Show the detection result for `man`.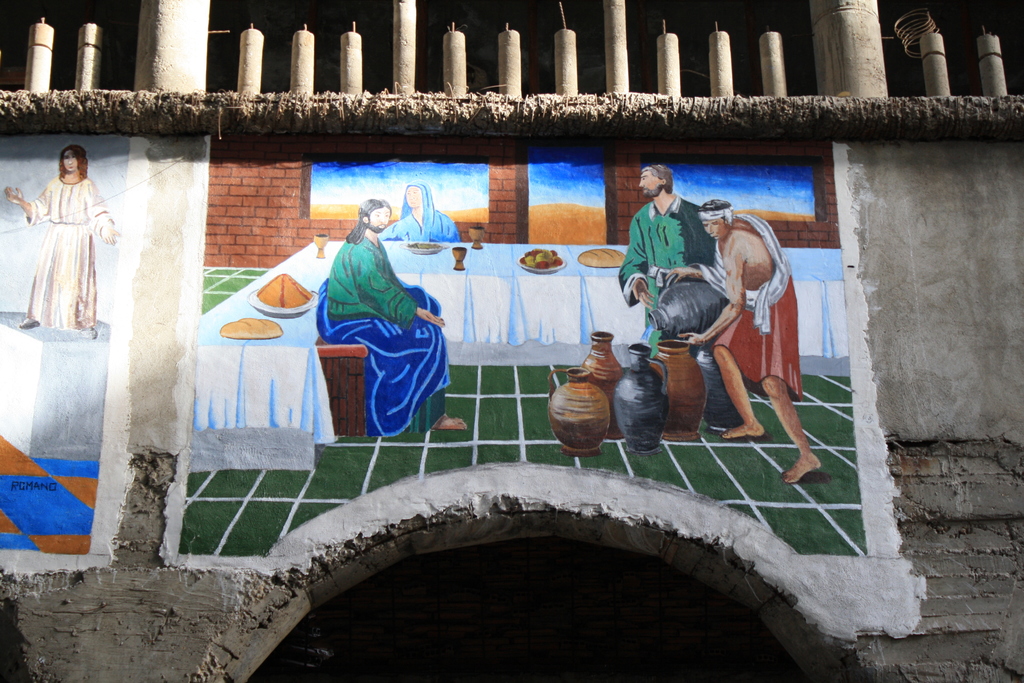
<region>662, 197, 822, 486</region>.
